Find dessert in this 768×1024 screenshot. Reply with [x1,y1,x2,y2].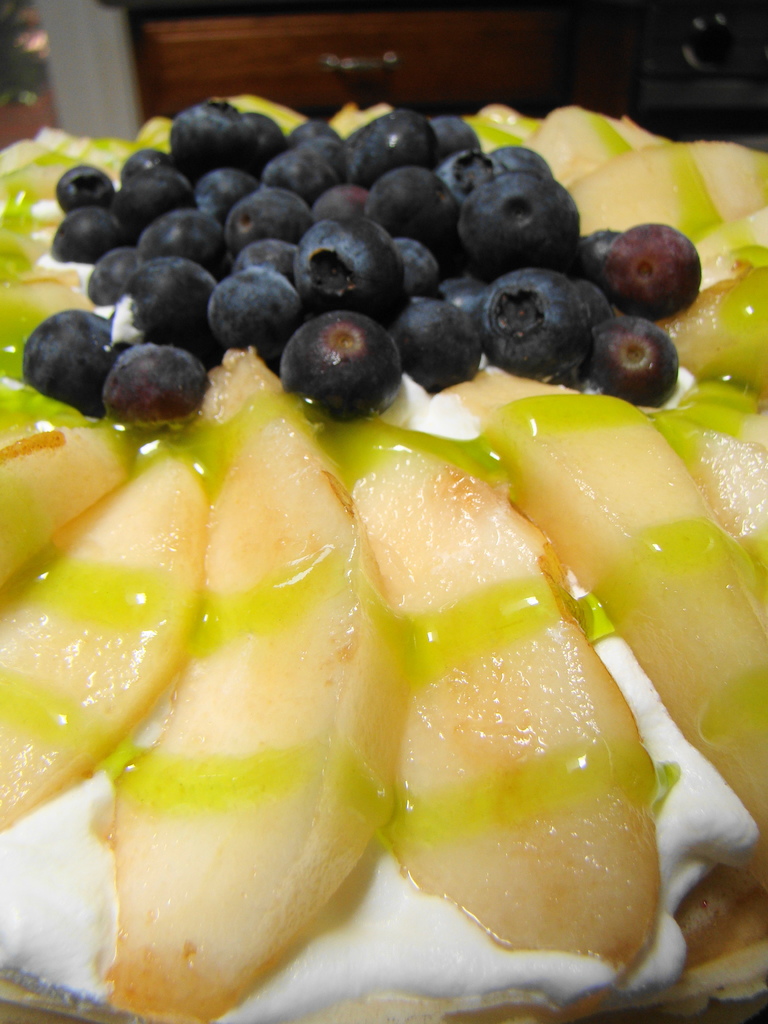
[589,316,680,395].
